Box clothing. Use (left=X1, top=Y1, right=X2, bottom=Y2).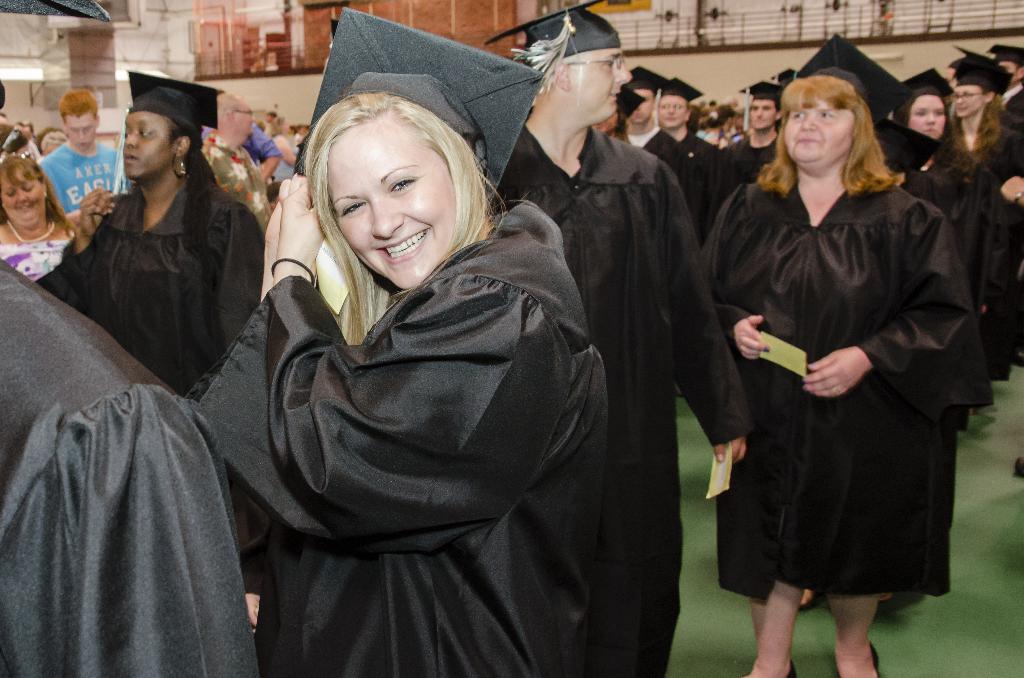
(left=1, top=259, right=284, bottom=677).
